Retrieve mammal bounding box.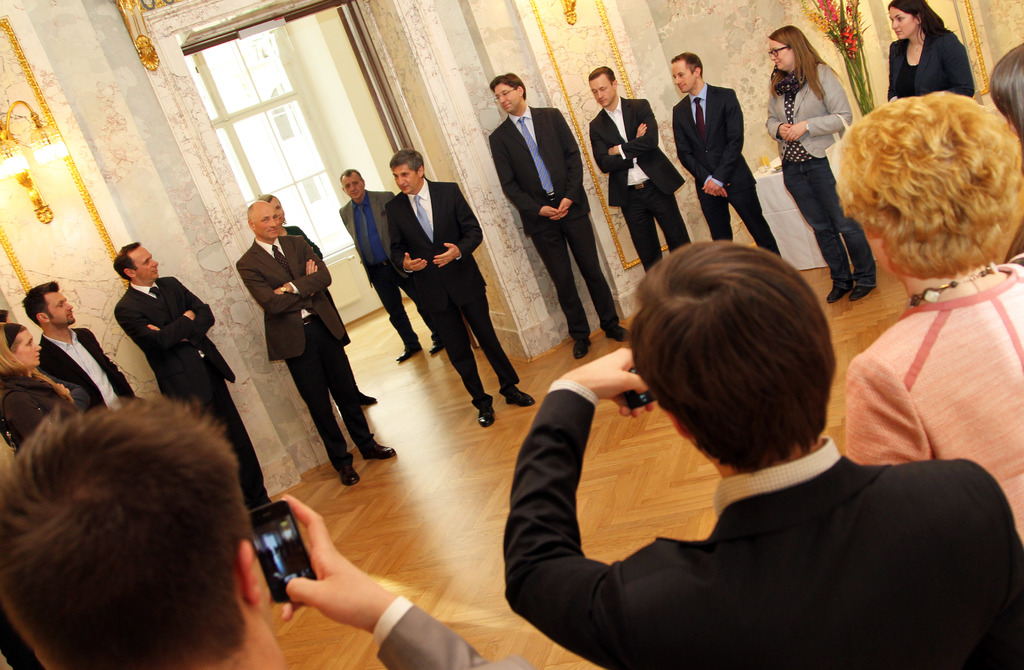
Bounding box: {"x1": 840, "y1": 88, "x2": 1023, "y2": 550}.
